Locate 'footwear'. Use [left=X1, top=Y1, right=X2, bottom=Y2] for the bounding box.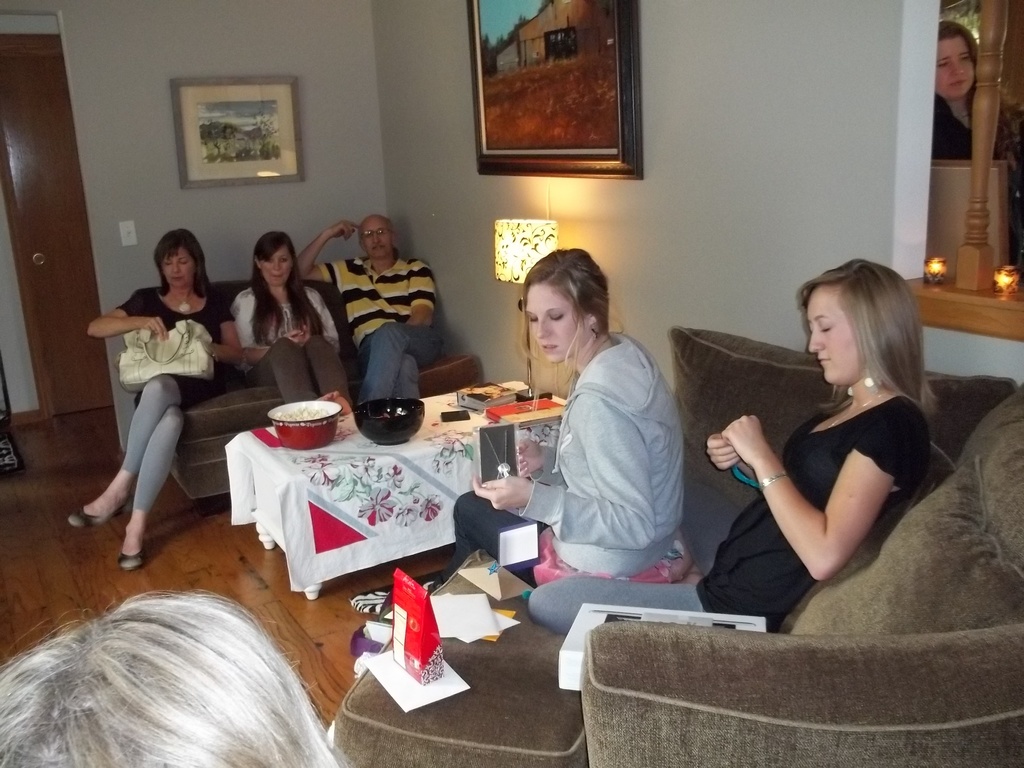
[left=118, top=548, right=144, bottom=571].
